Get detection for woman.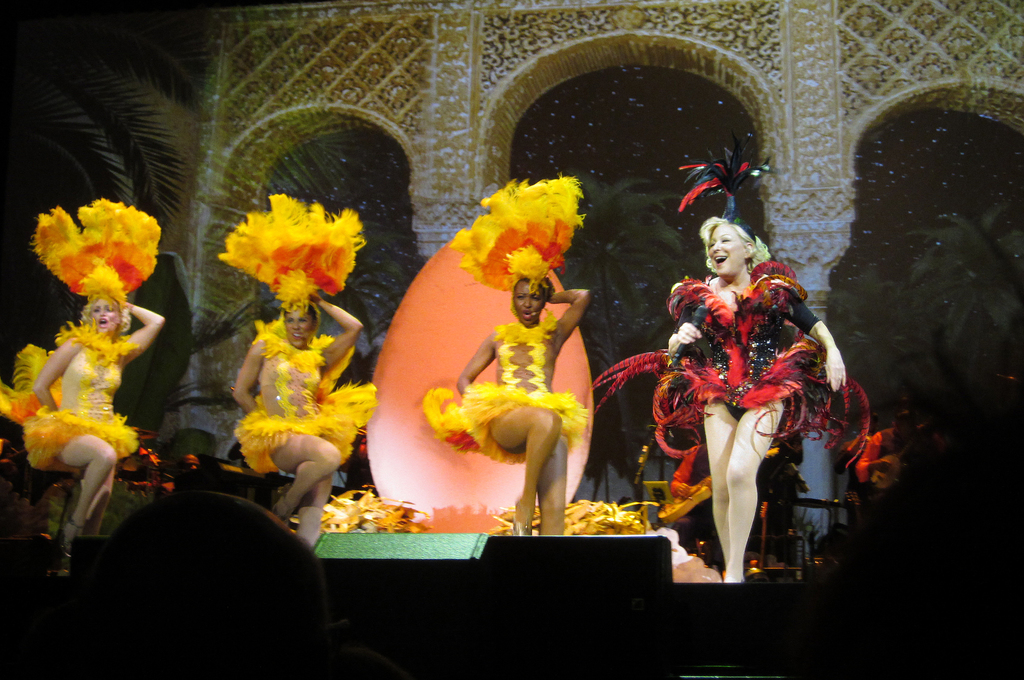
Detection: crop(672, 180, 829, 579).
